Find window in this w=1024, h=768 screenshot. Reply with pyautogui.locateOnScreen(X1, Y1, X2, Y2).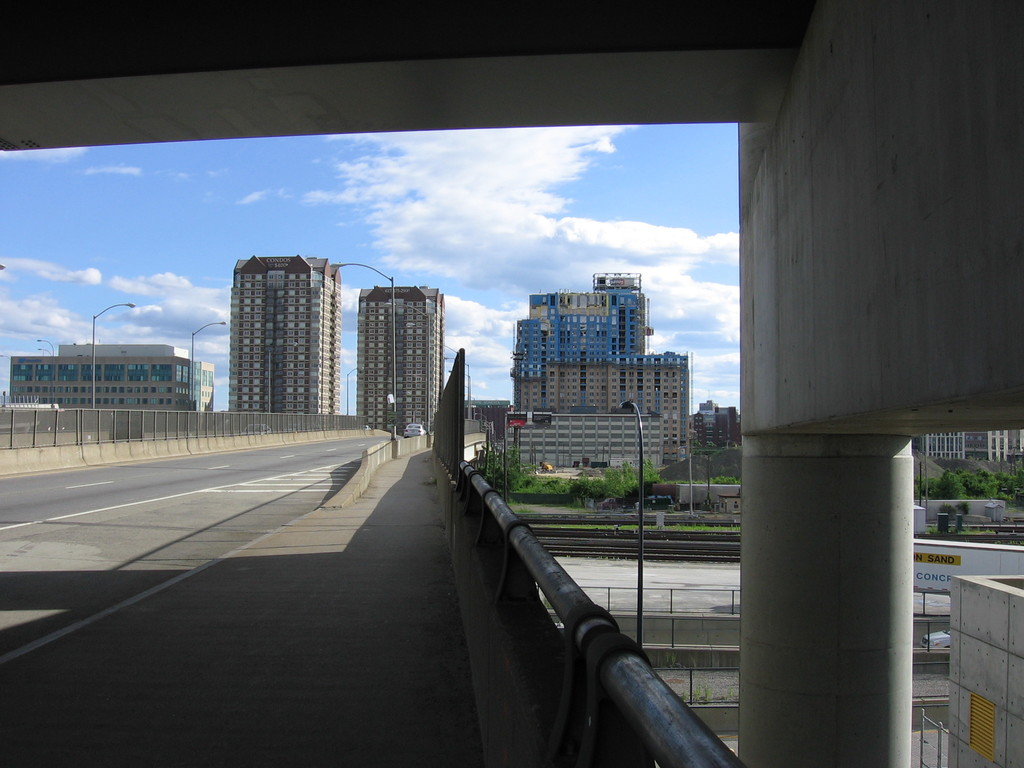
pyautogui.locateOnScreen(110, 388, 116, 393).
